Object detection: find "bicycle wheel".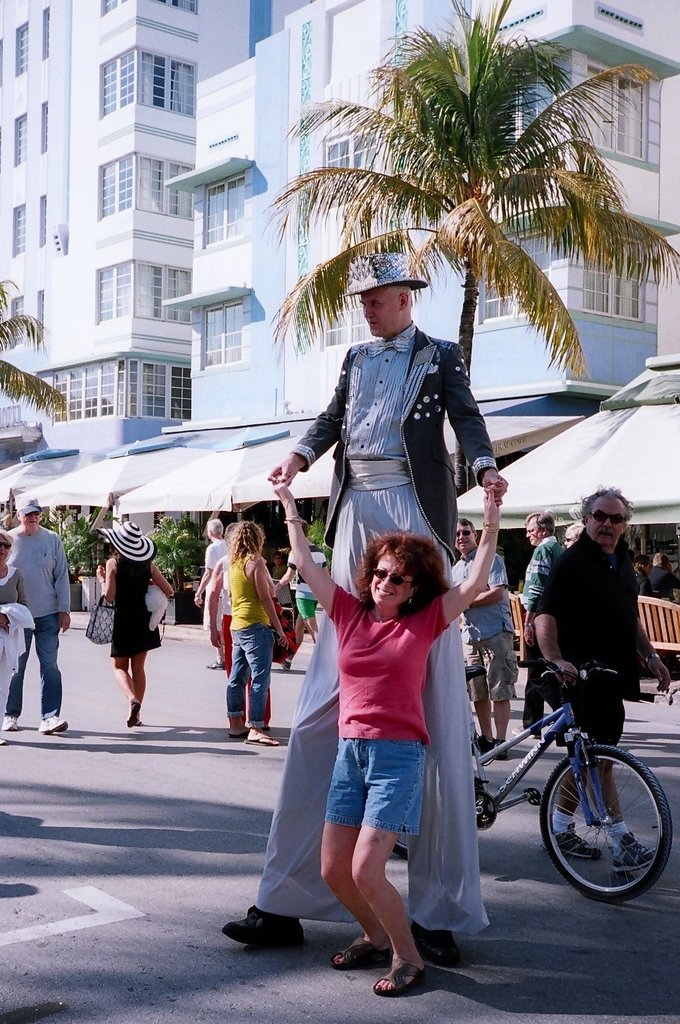
crop(545, 754, 667, 911).
